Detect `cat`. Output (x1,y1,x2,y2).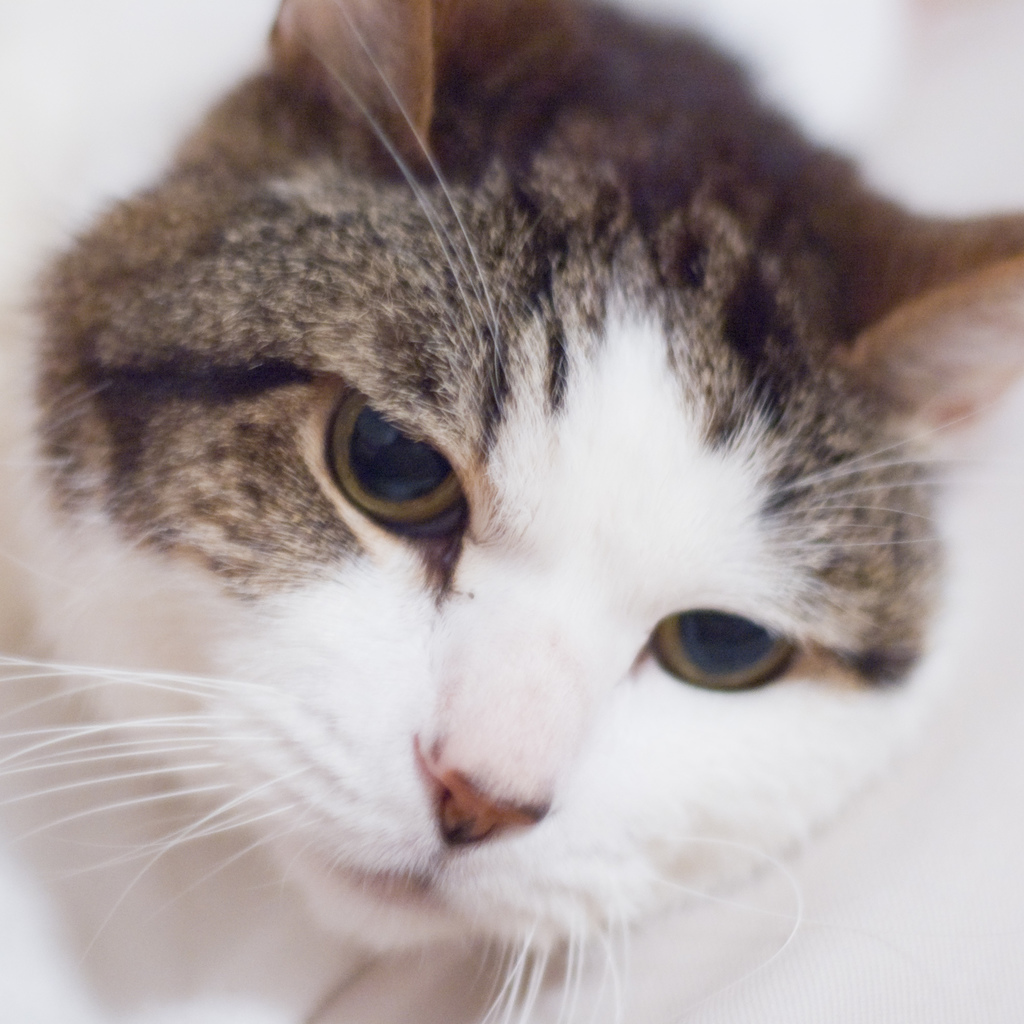
(0,0,1023,1023).
